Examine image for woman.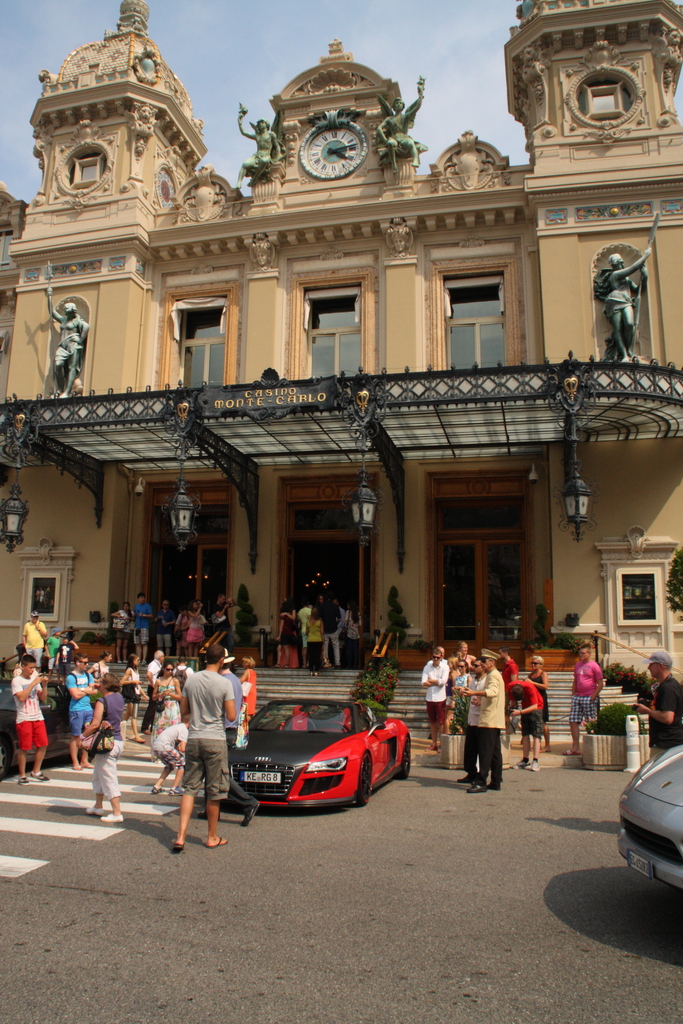
Examination result: x1=522 y1=657 x2=554 y2=754.
